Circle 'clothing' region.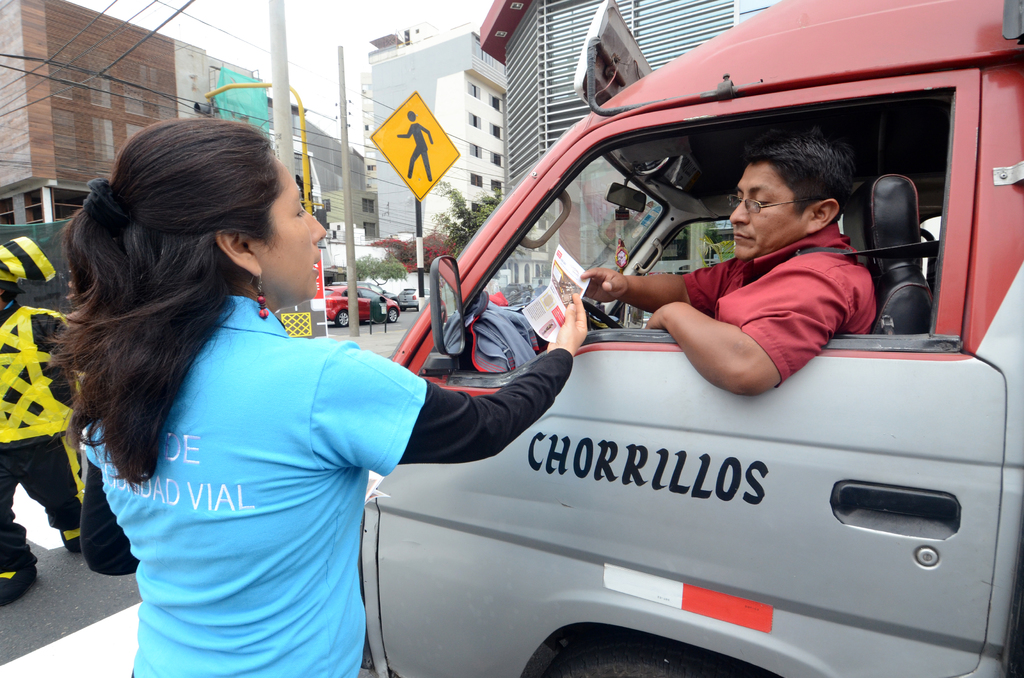
Region: {"x1": 0, "y1": 218, "x2": 89, "y2": 602}.
